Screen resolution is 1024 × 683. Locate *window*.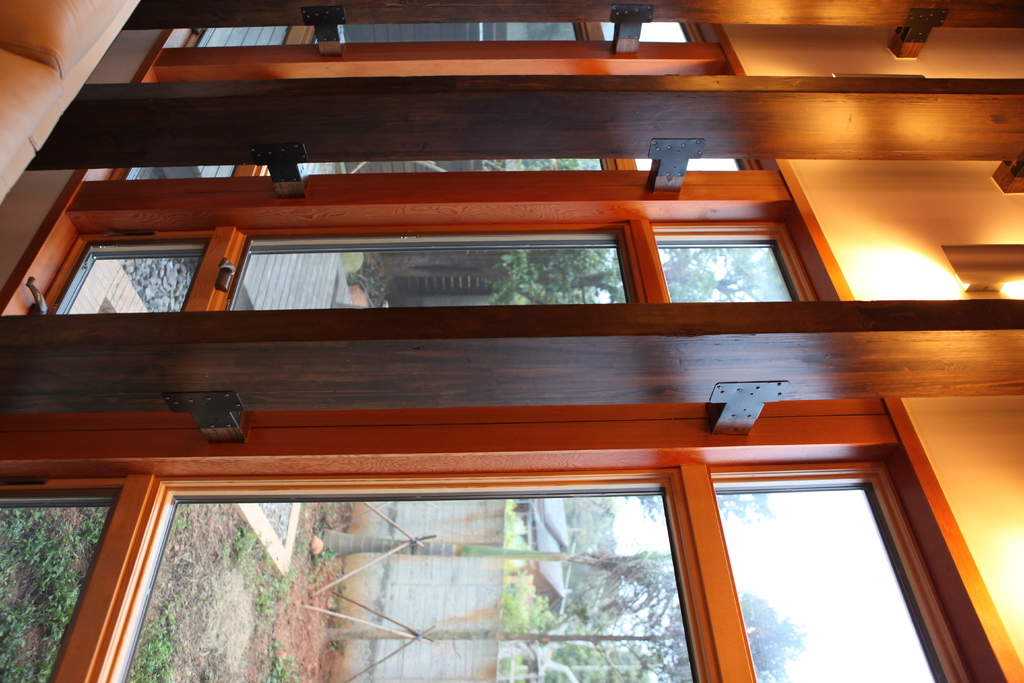
0,0,1016,682.
